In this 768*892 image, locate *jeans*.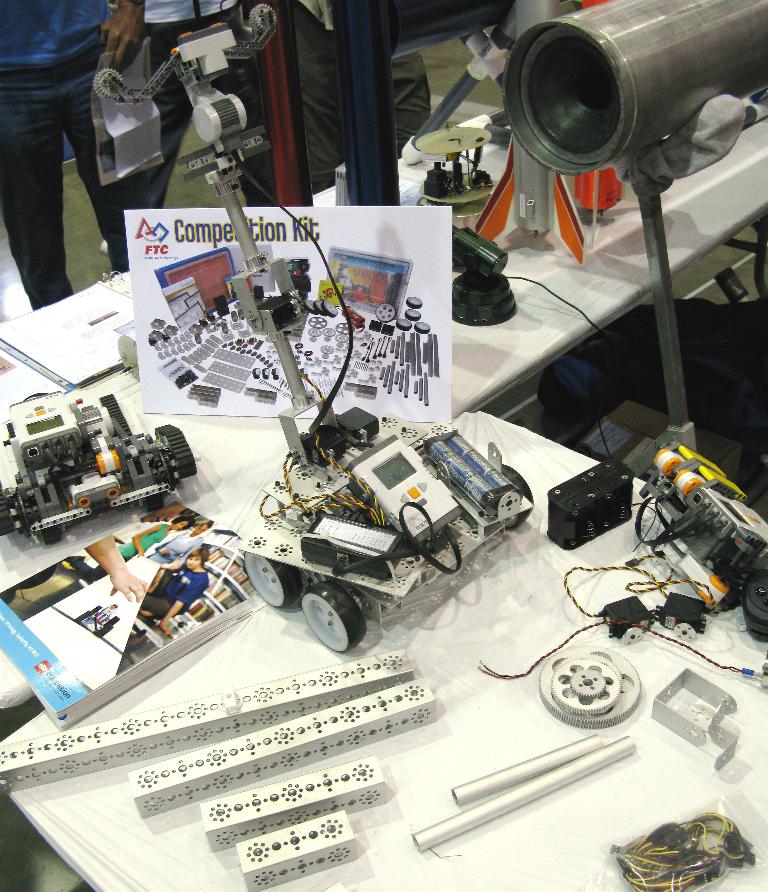
Bounding box: x1=293, y1=9, x2=431, y2=189.
